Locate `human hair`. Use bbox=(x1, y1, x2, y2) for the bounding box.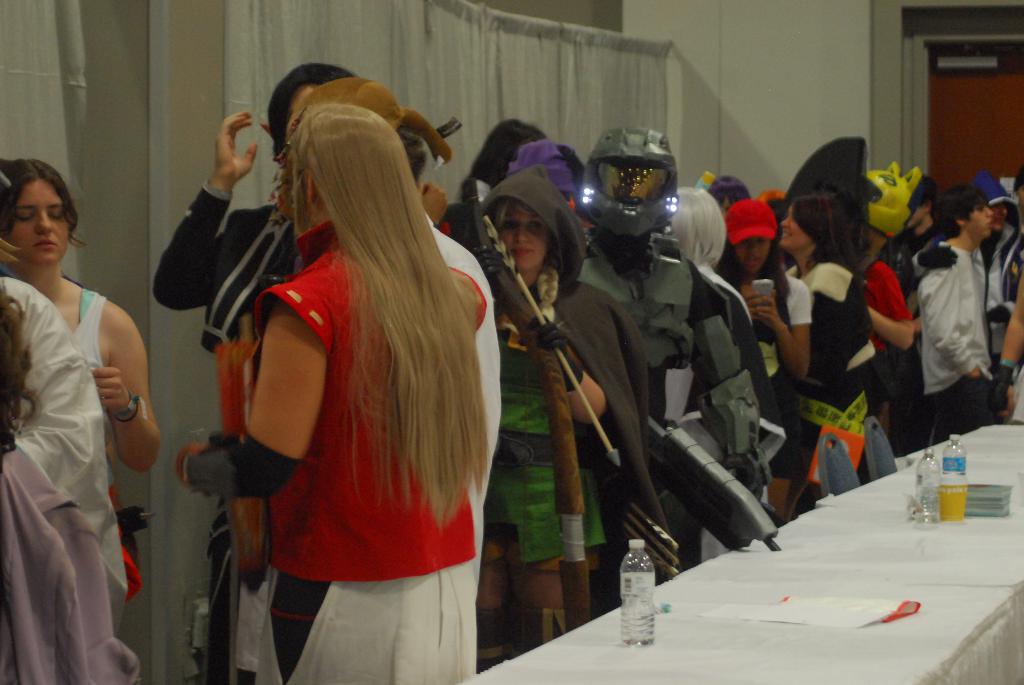
bbox=(266, 59, 362, 156).
